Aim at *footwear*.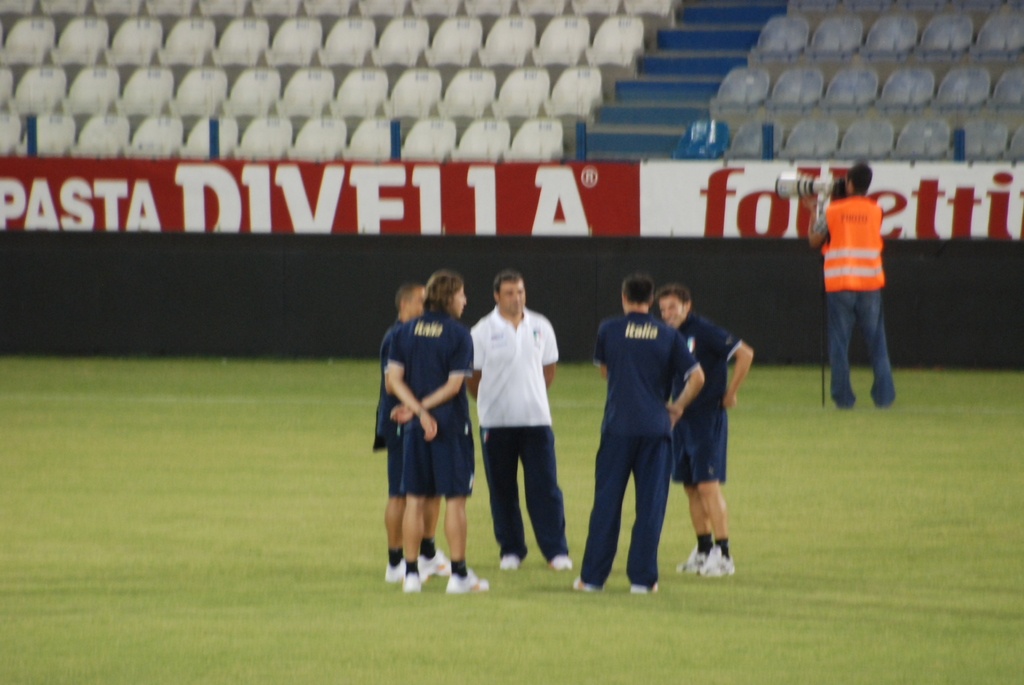
Aimed at 496,552,517,578.
